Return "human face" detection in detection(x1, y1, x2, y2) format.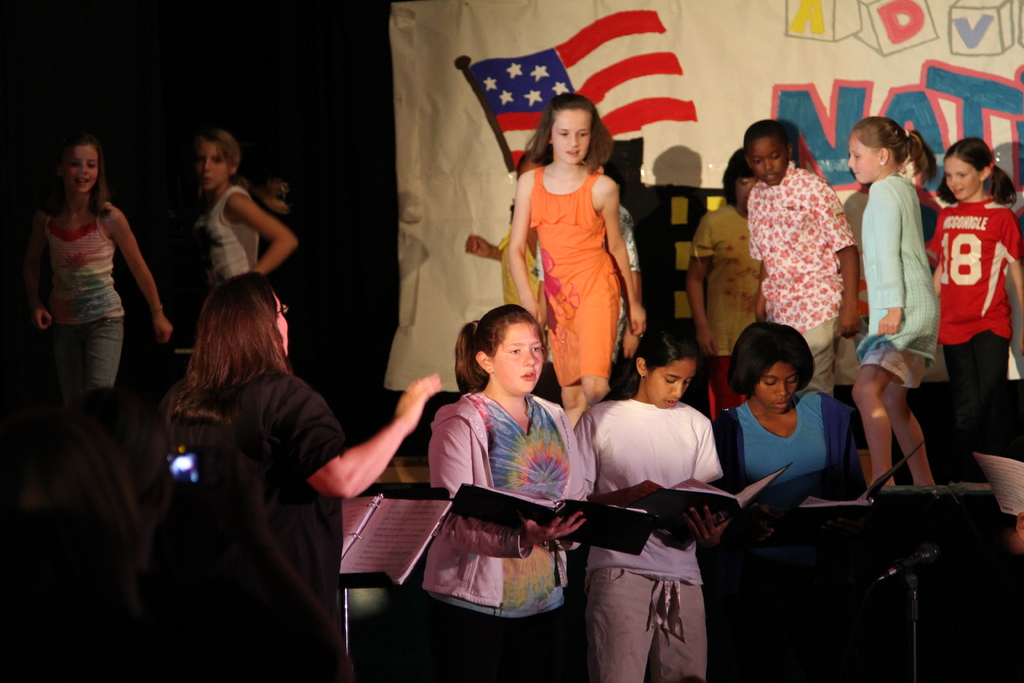
detection(945, 156, 980, 199).
